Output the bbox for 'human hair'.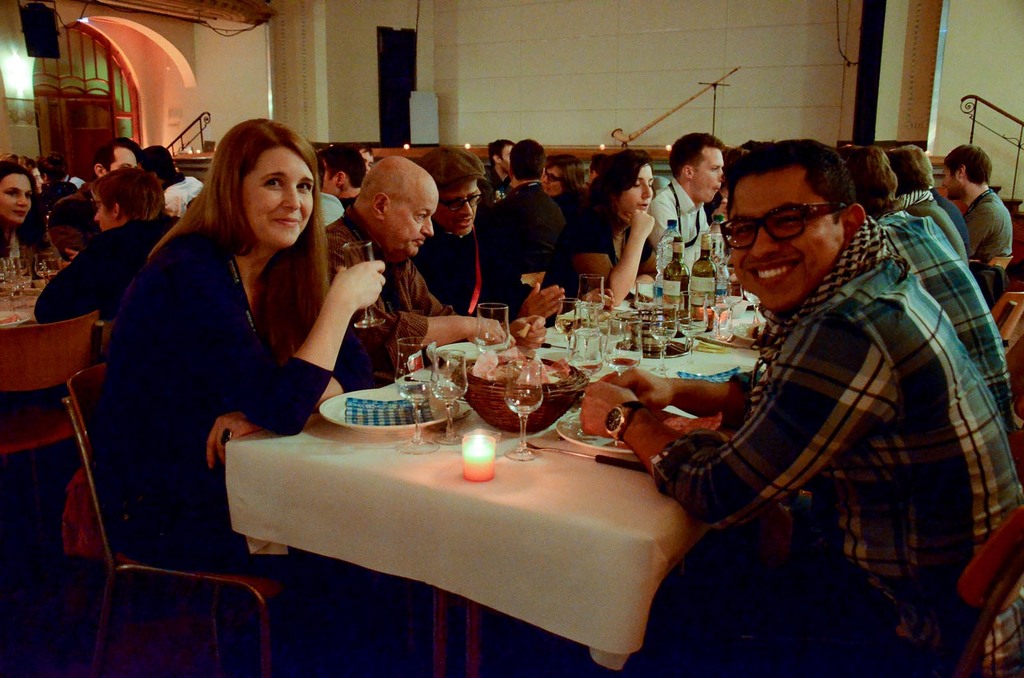
x1=19 y1=149 x2=36 y2=182.
